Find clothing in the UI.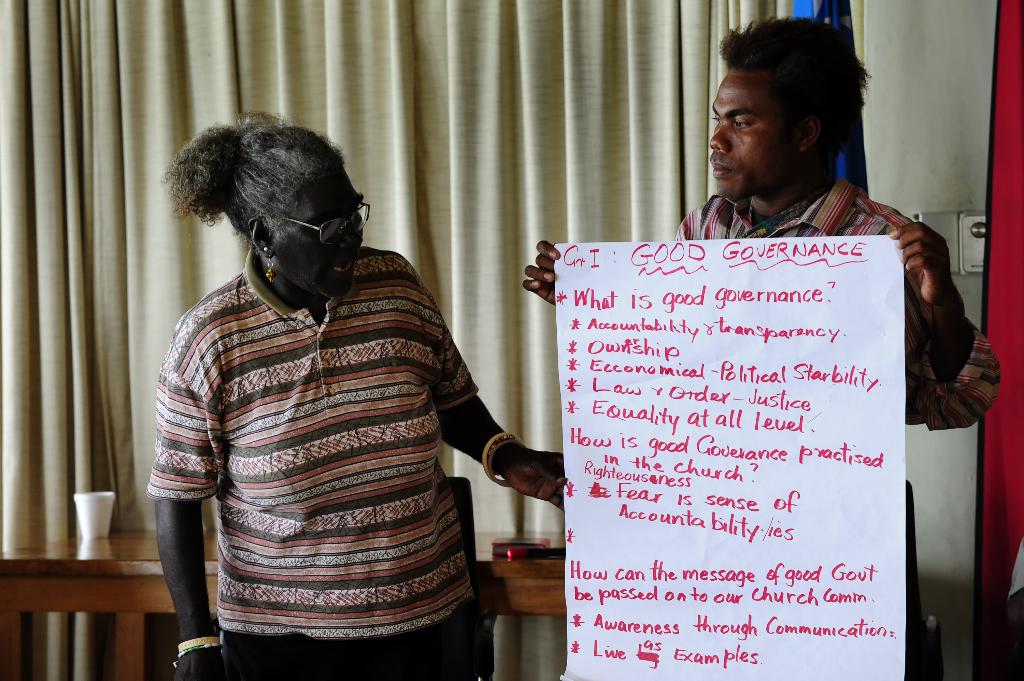
UI element at crop(141, 200, 525, 655).
